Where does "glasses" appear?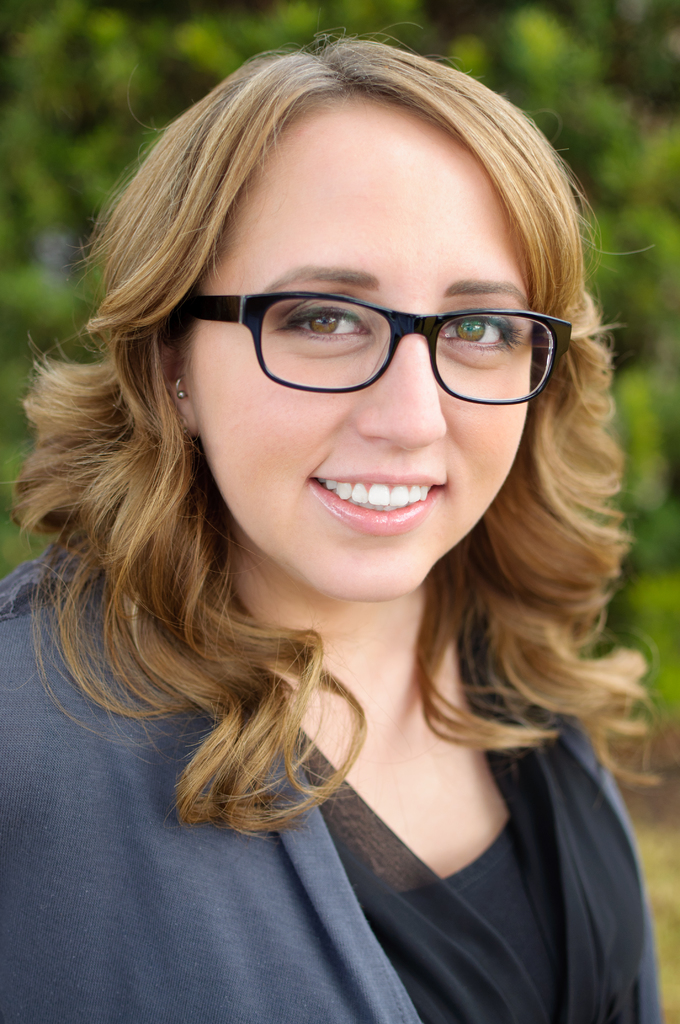
Appears at <box>174,292,575,404</box>.
